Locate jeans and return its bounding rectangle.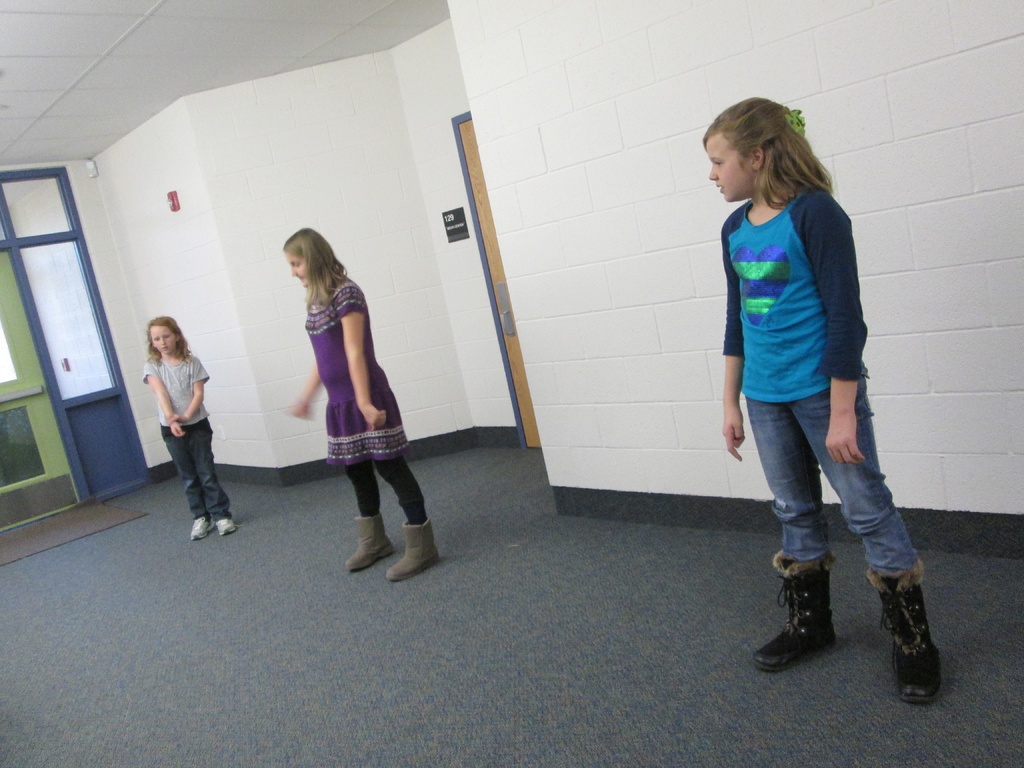
bbox(733, 368, 927, 581).
